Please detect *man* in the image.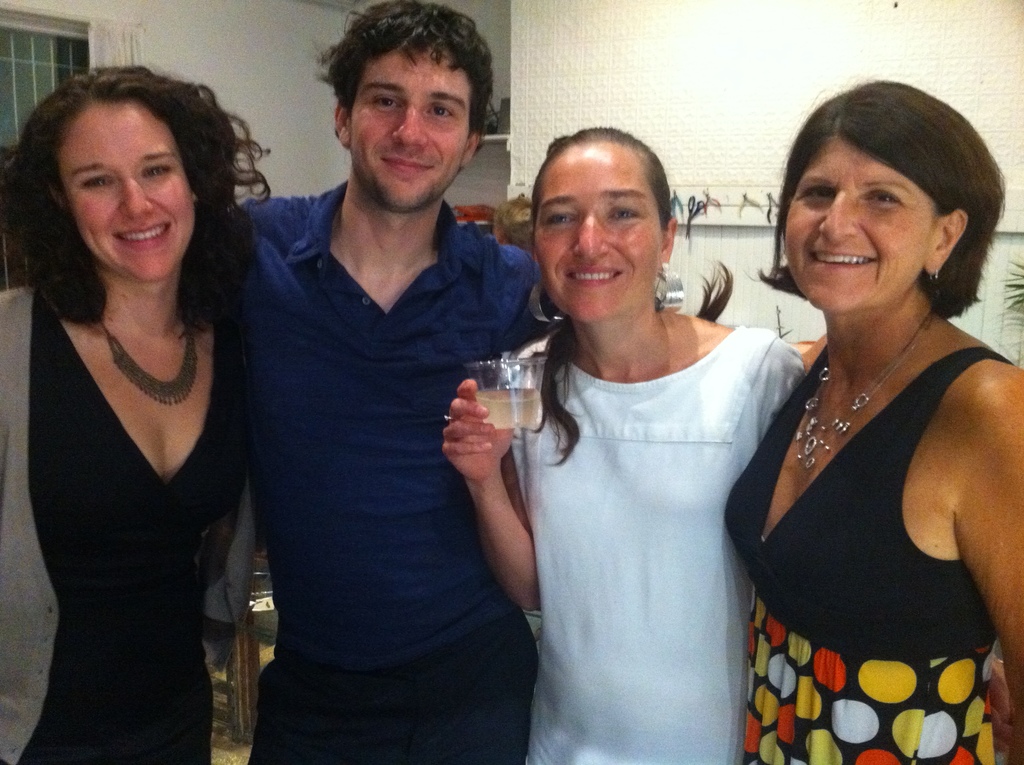
crop(214, 0, 540, 764).
